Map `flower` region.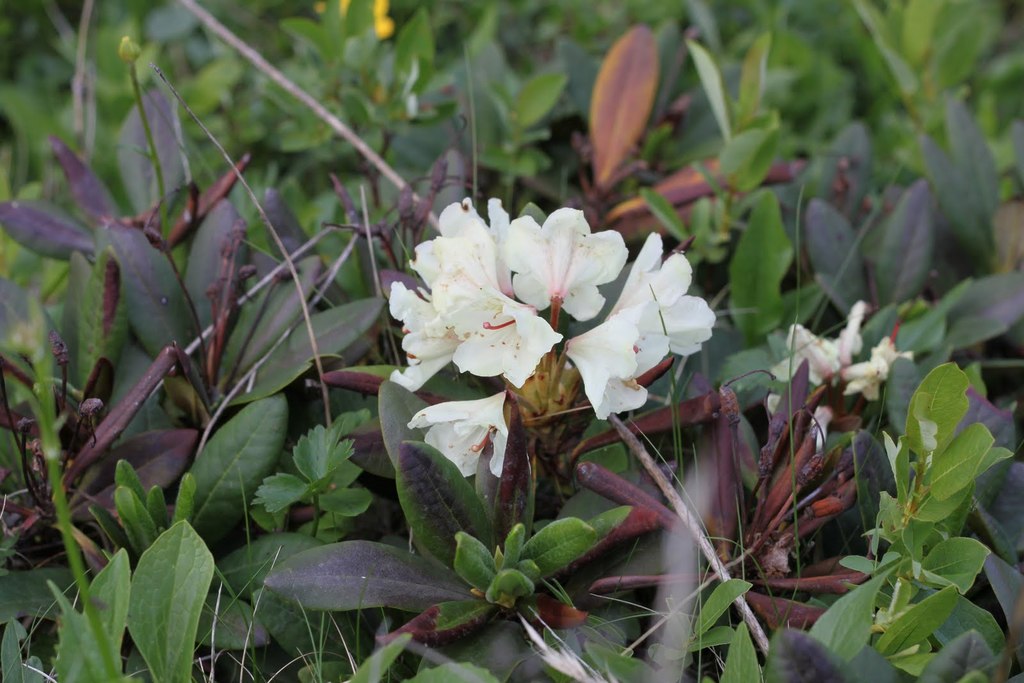
Mapped to pyautogui.locateOnScreen(761, 308, 859, 413).
